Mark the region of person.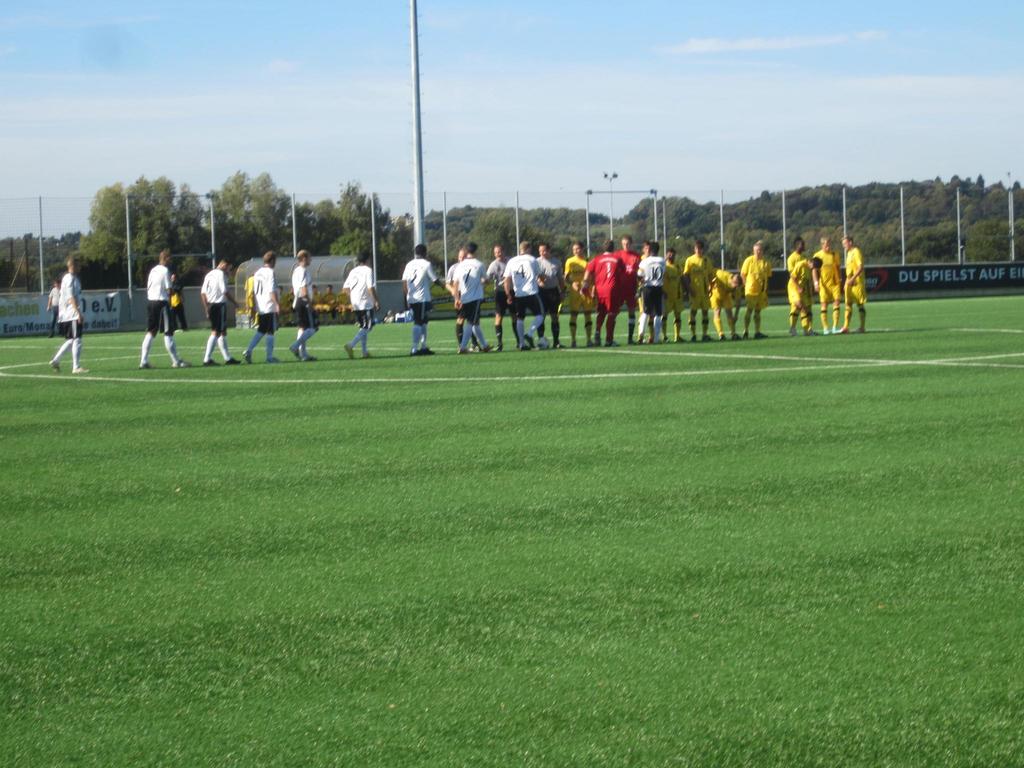
Region: detection(341, 252, 382, 357).
